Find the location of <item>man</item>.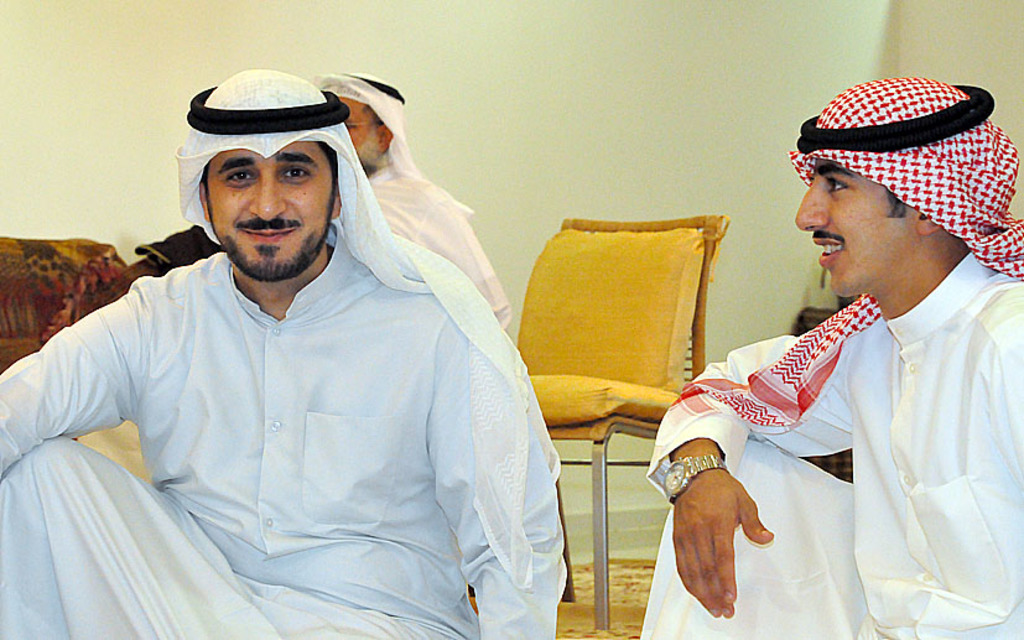
Location: <bbox>317, 73, 511, 331</bbox>.
